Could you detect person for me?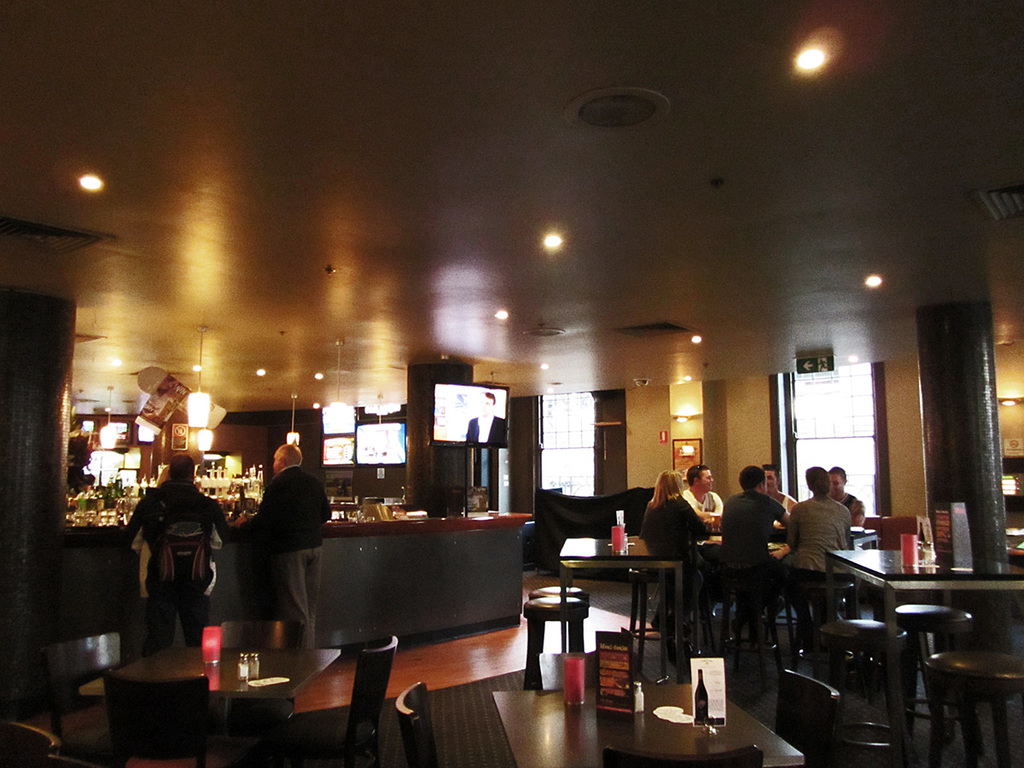
Detection result: bbox(783, 469, 847, 566).
